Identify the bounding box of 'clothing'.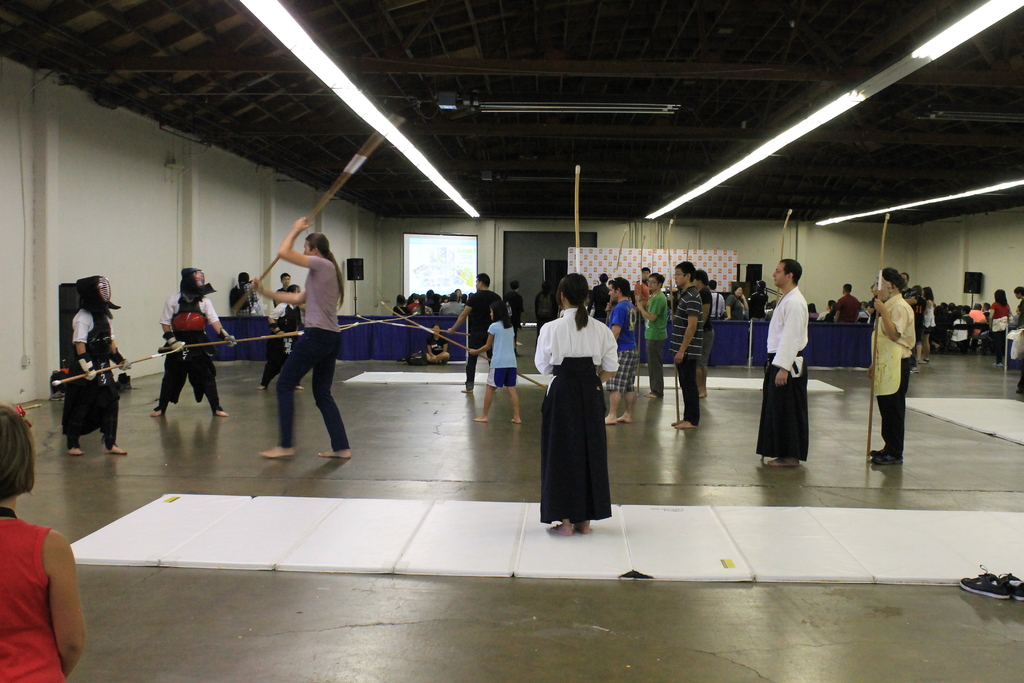
region(53, 275, 130, 434).
